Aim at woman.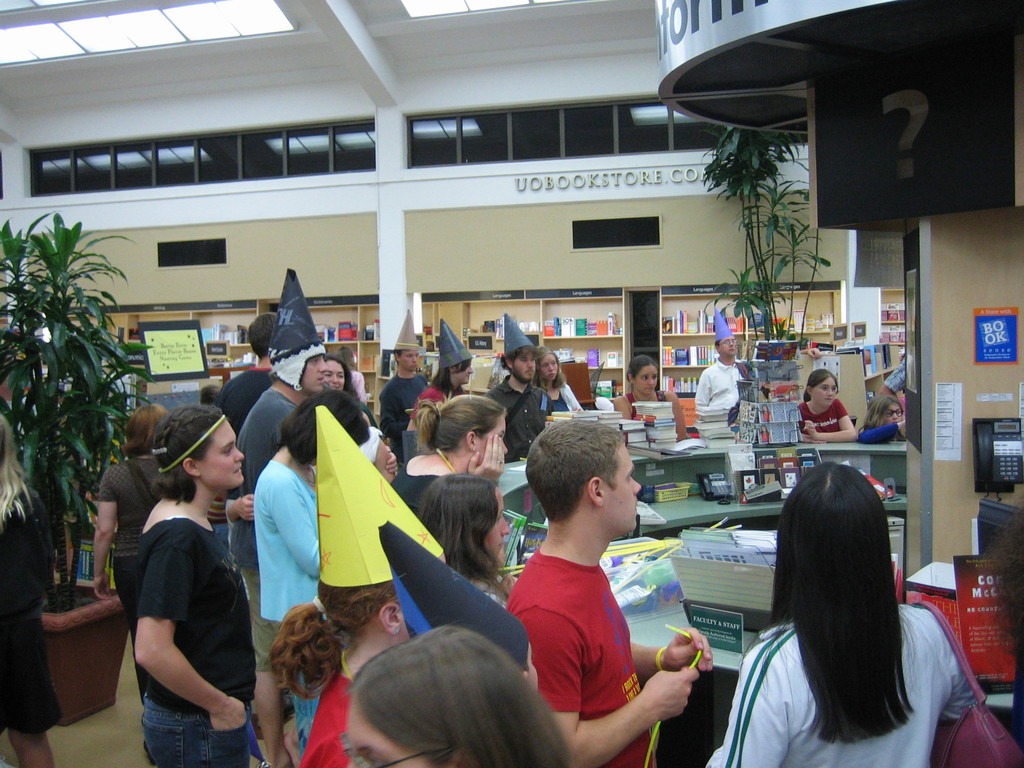
Aimed at (133, 406, 250, 767).
